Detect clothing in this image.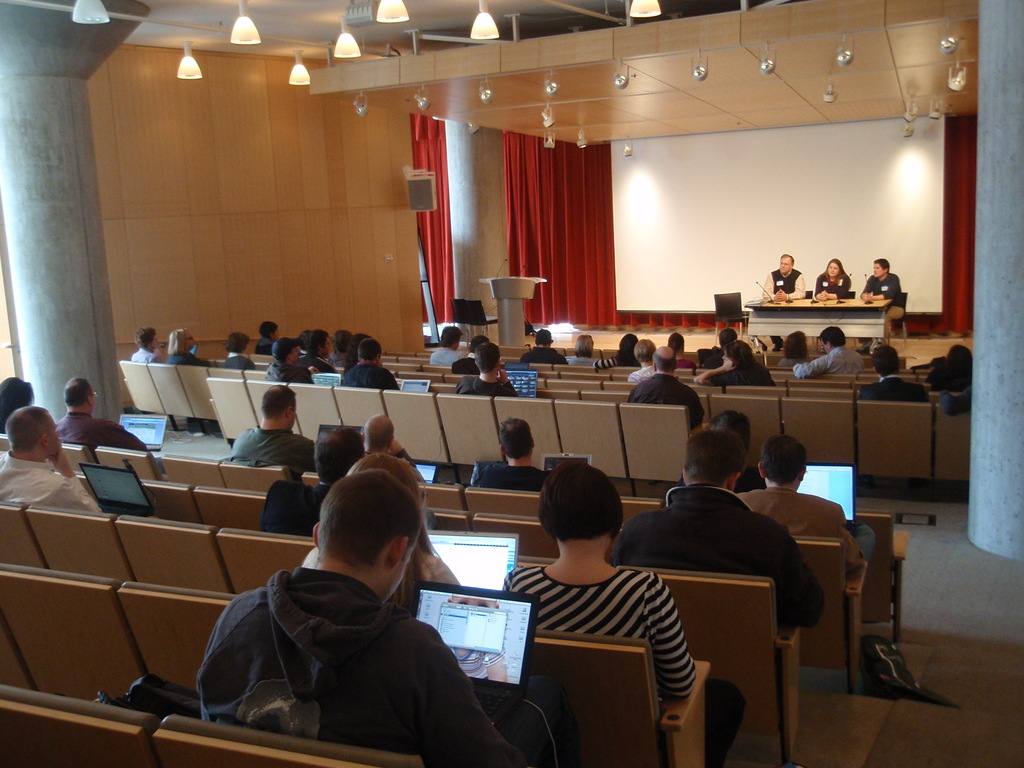
Detection: BBox(763, 261, 806, 303).
